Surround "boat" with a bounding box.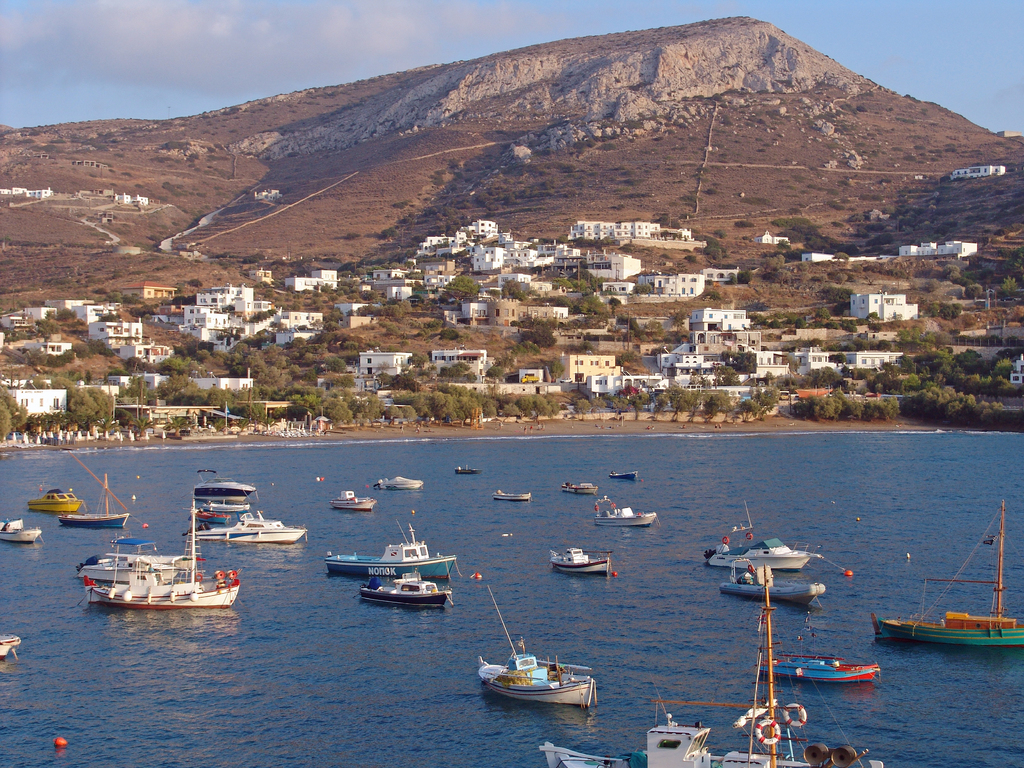
region(330, 487, 376, 515).
